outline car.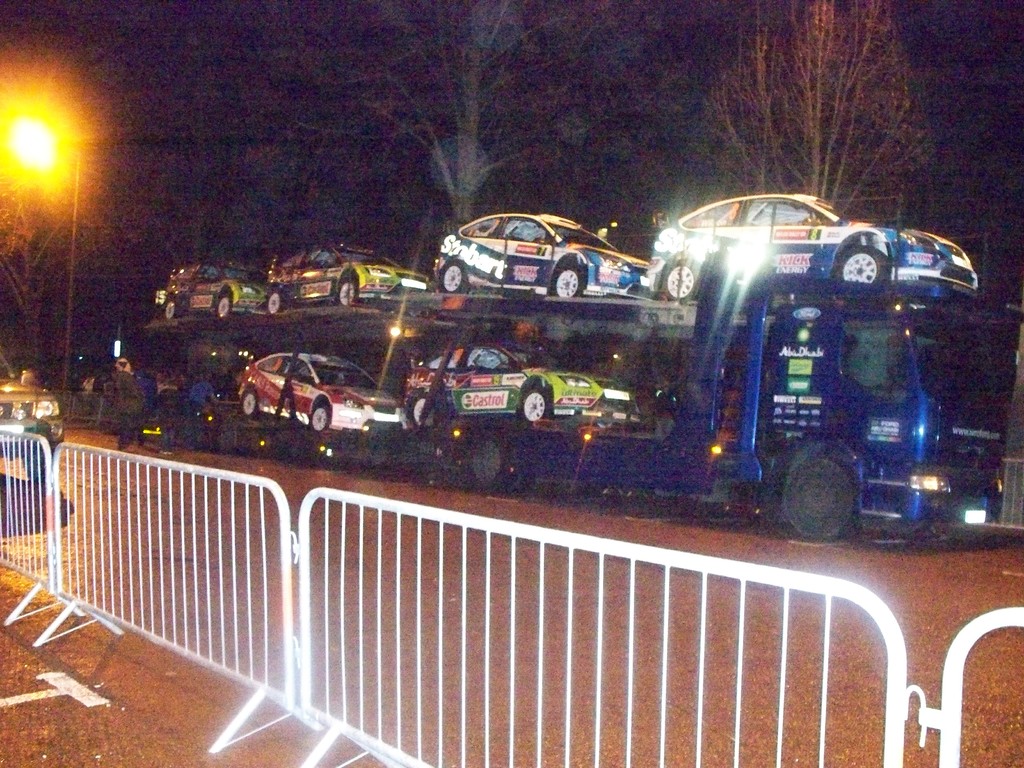
Outline: {"x1": 0, "y1": 351, "x2": 61, "y2": 479}.
